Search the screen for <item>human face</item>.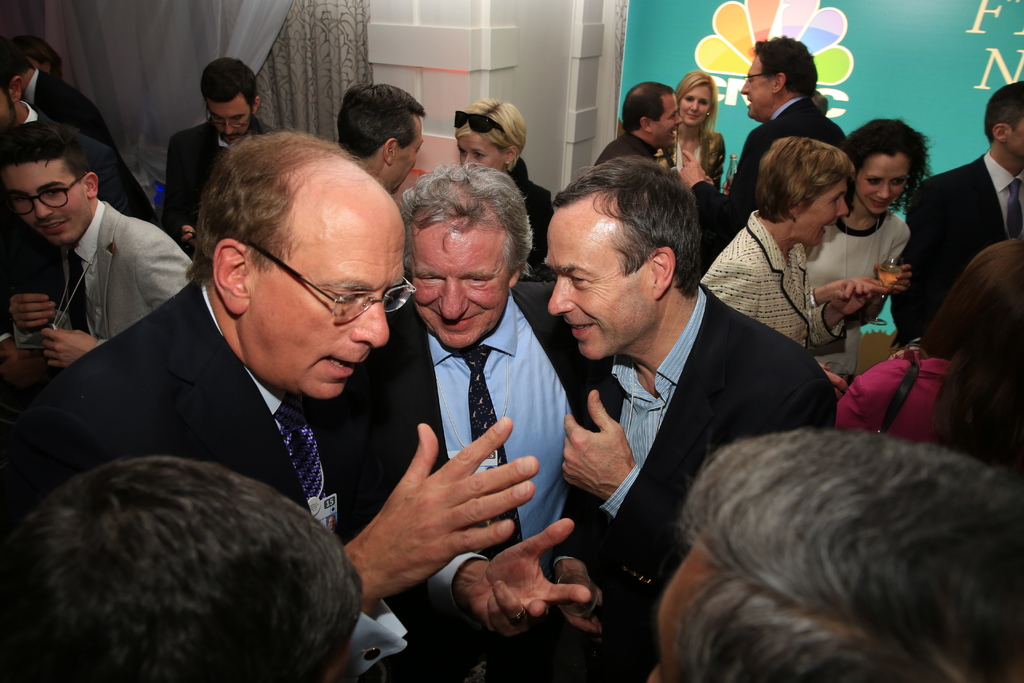
Found at (x1=209, y1=100, x2=250, y2=147).
